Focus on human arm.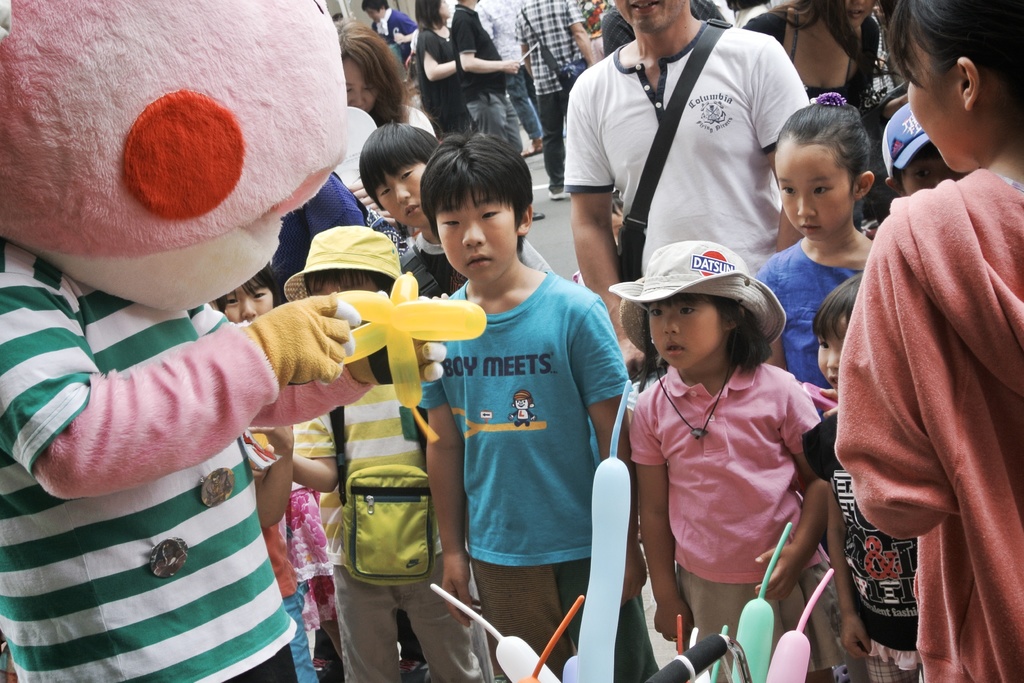
Focused at (232, 413, 301, 537).
